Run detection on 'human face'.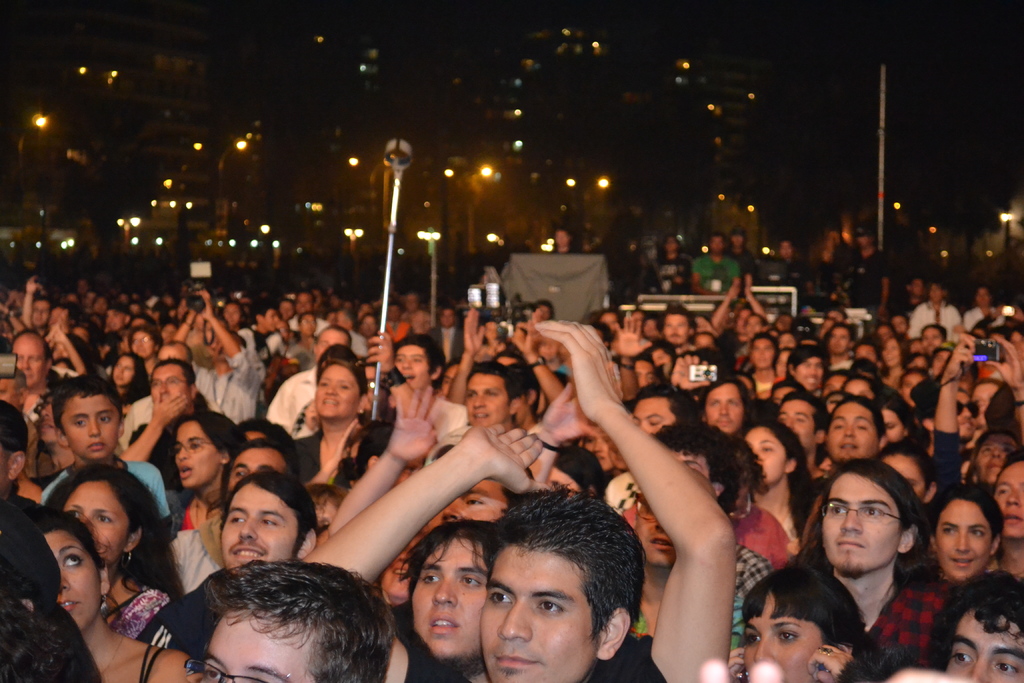
Result: detection(195, 613, 317, 682).
